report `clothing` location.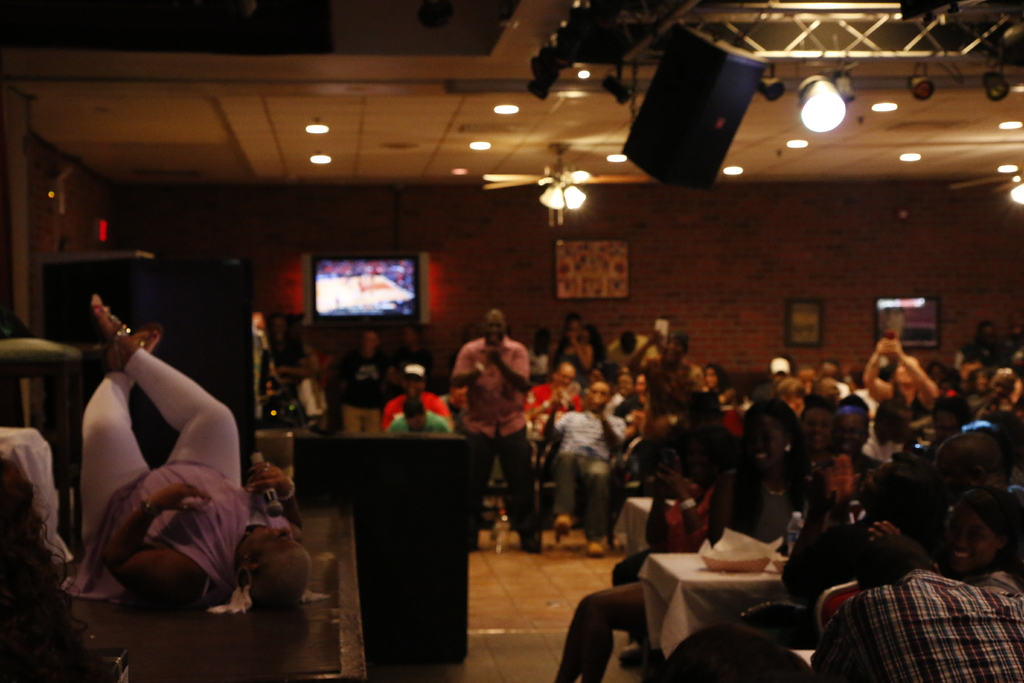
Report: bbox=[689, 457, 812, 558].
